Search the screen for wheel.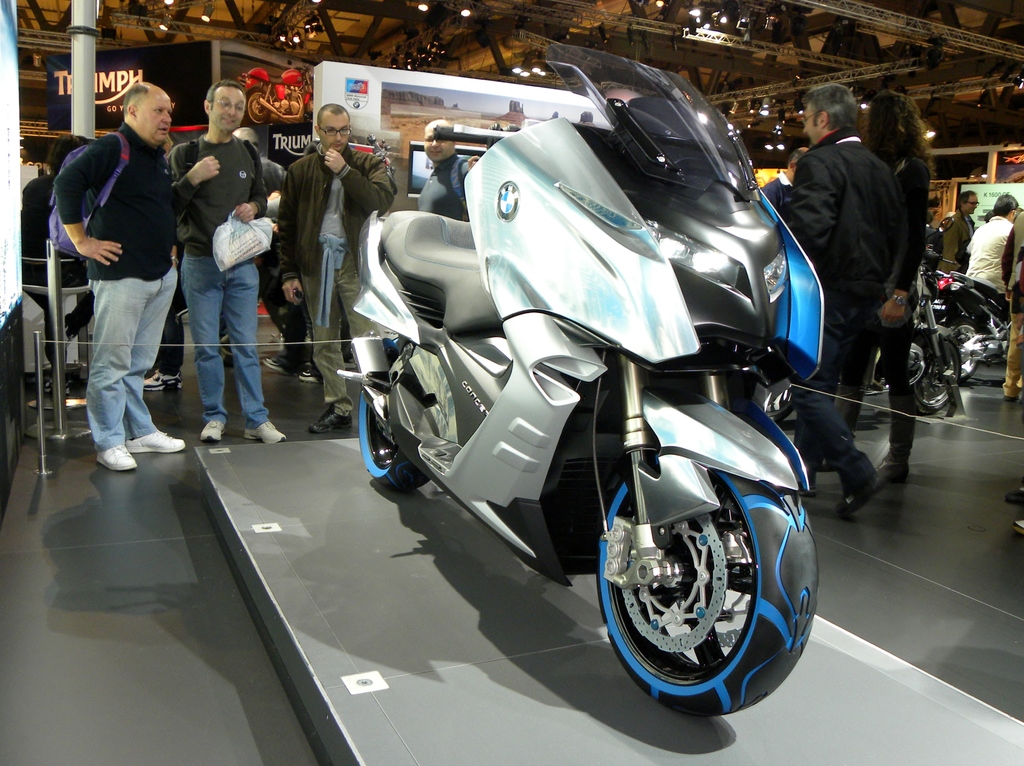
Found at crop(306, 89, 315, 124).
